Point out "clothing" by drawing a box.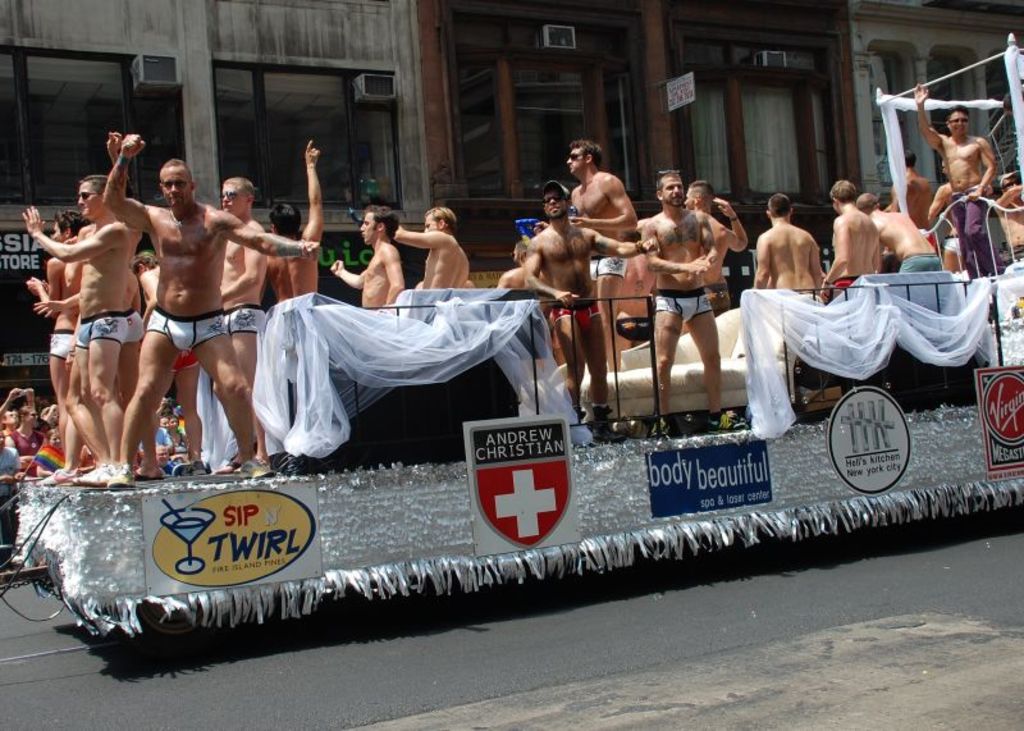
612, 315, 649, 339.
